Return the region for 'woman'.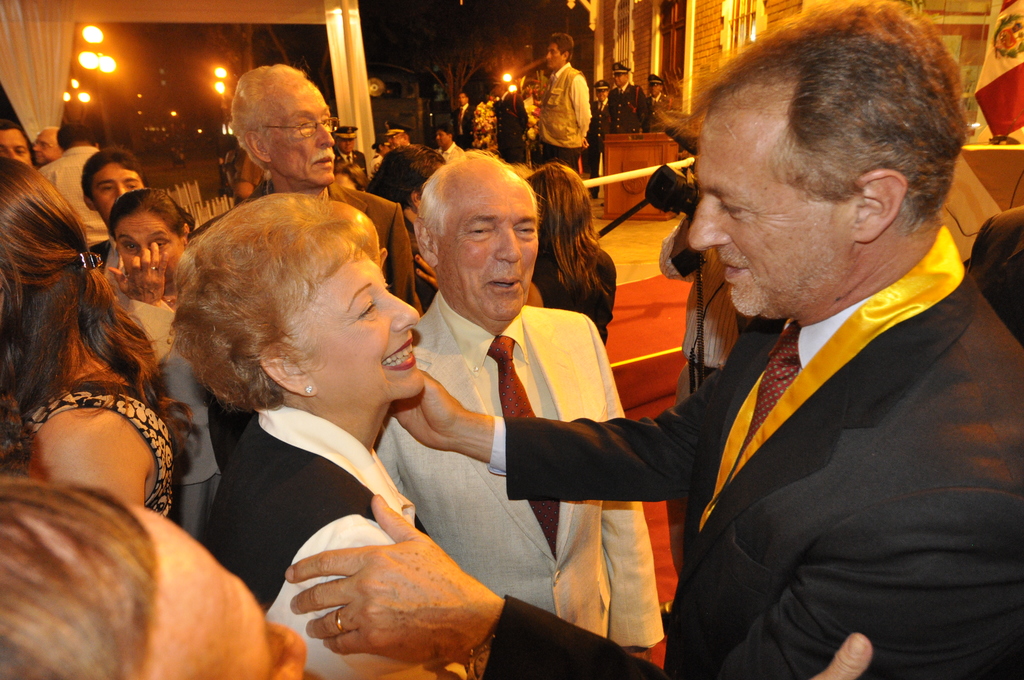
<box>0,157,170,535</box>.
